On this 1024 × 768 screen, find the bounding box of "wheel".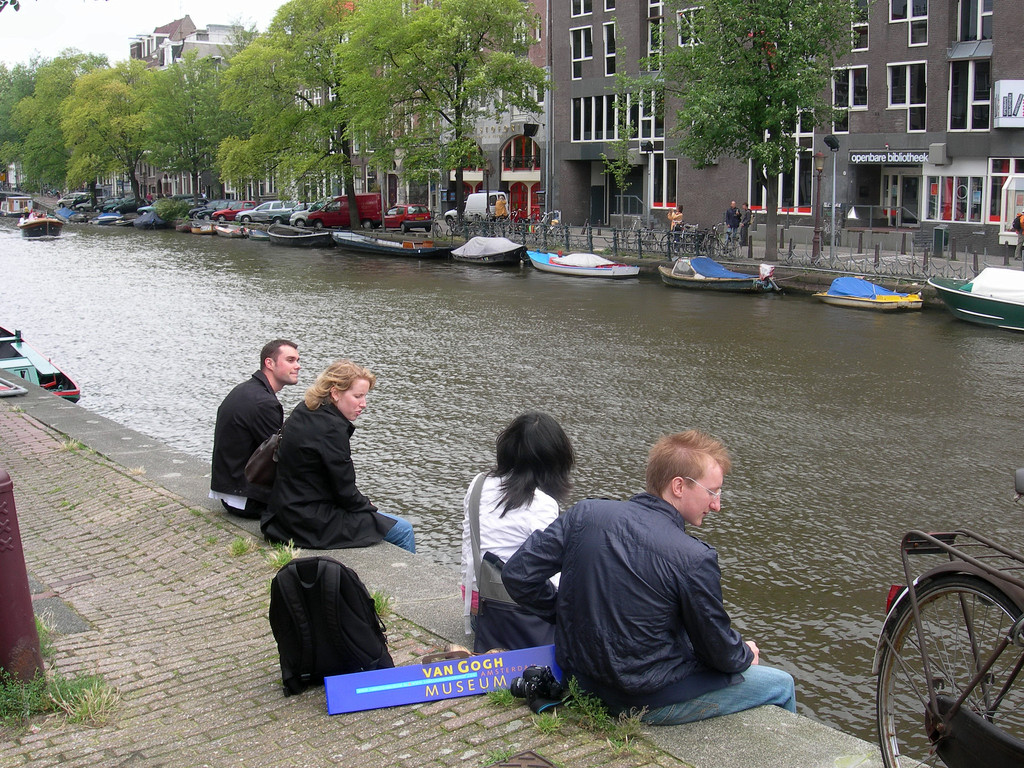
Bounding box: <region>315, 220, 323, 227</region>.
